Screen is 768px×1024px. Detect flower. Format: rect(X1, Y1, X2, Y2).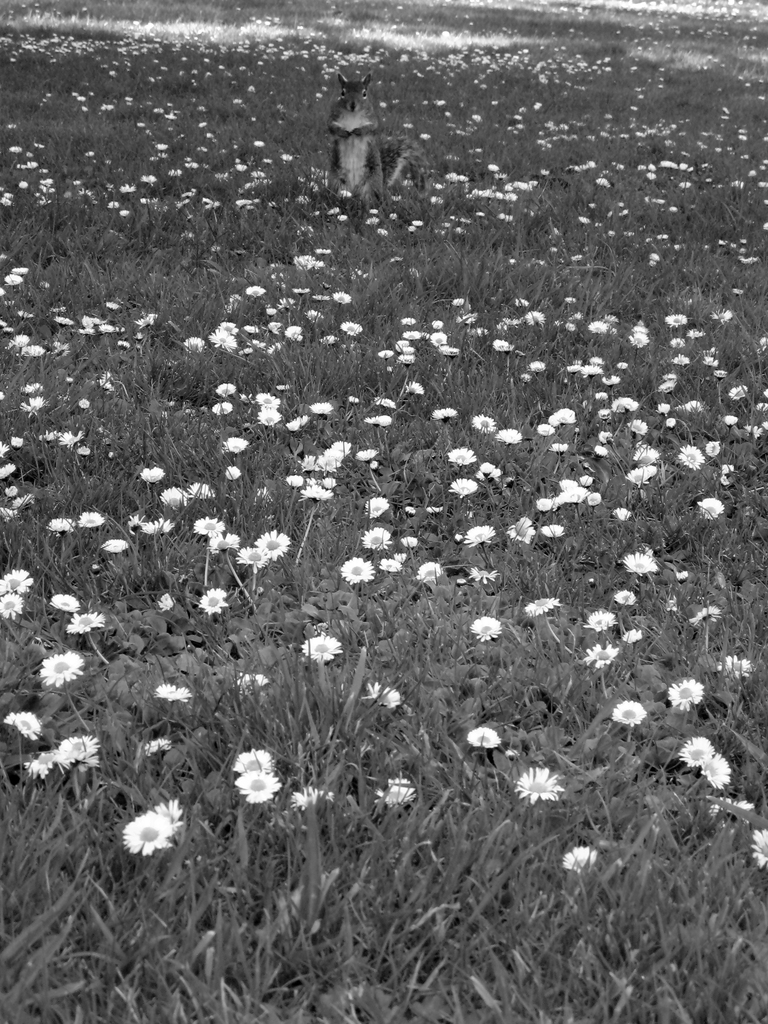
rect(718, 650, 753, 684).
